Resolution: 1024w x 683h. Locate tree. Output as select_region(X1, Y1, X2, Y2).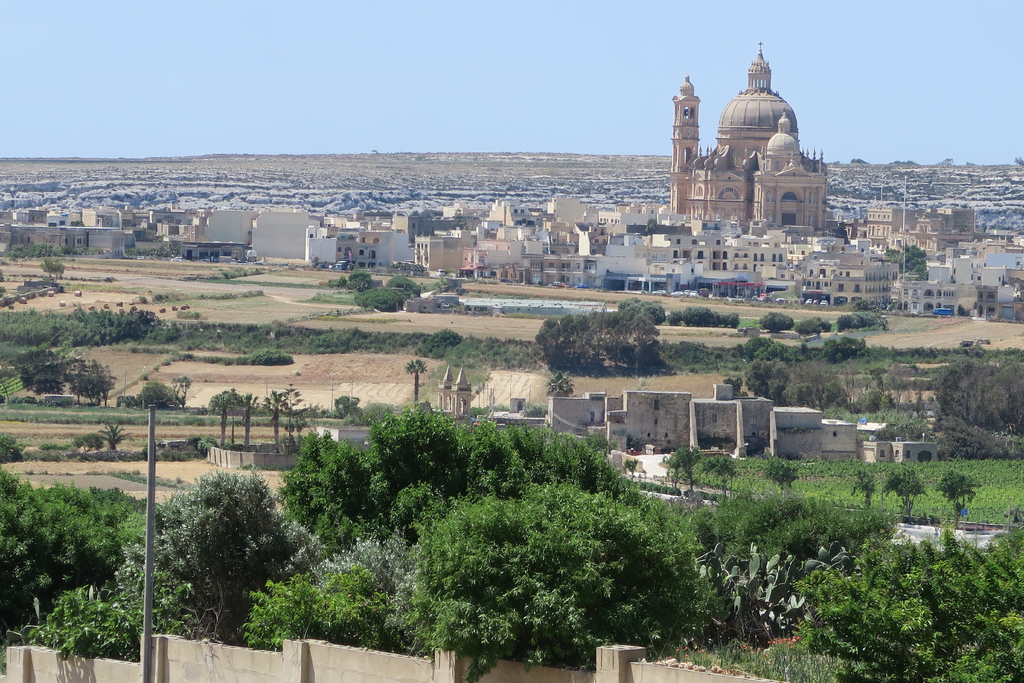
select_region(654, 449, 714, 479).
